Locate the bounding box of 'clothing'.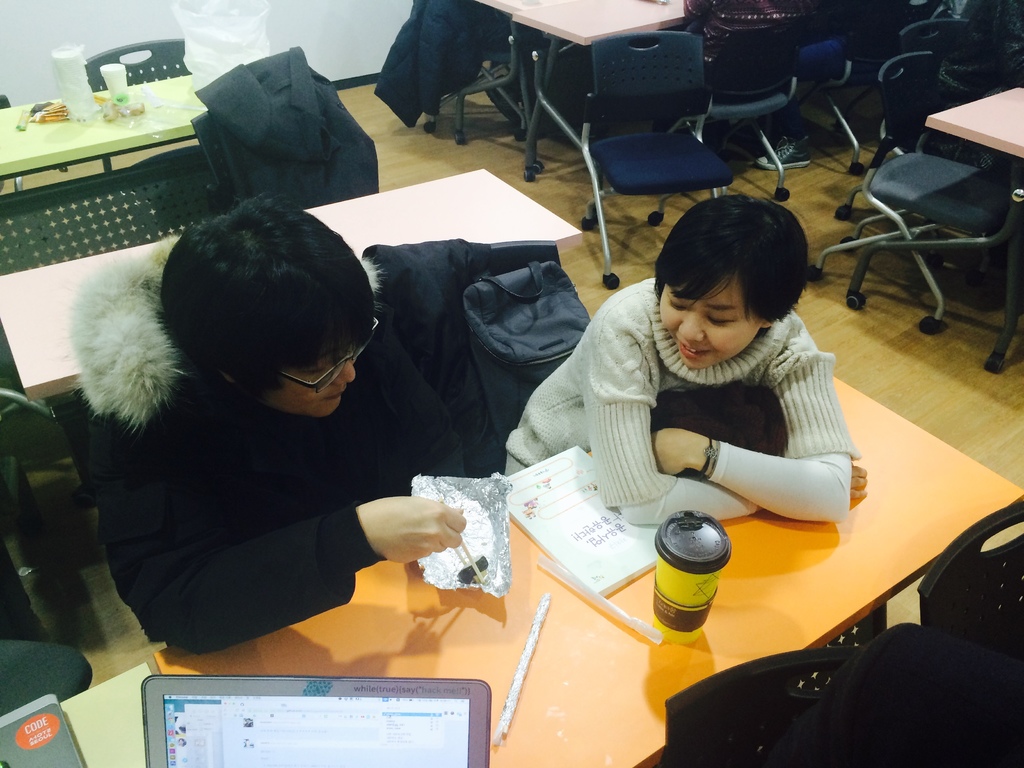
Bounding box: box(509, 257, 880, 570).
